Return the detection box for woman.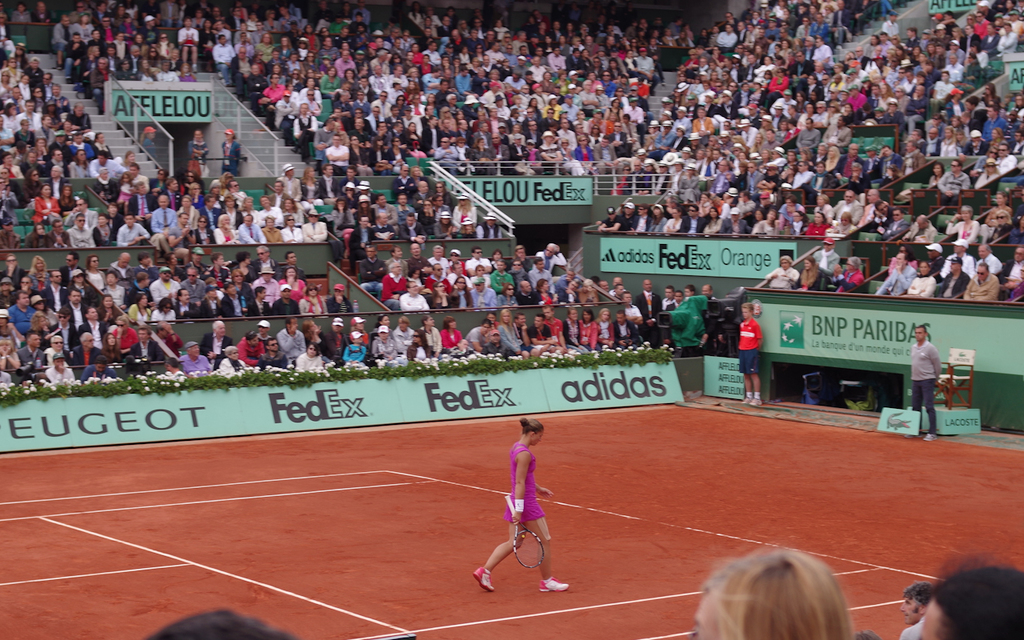
798 256 819 291.
